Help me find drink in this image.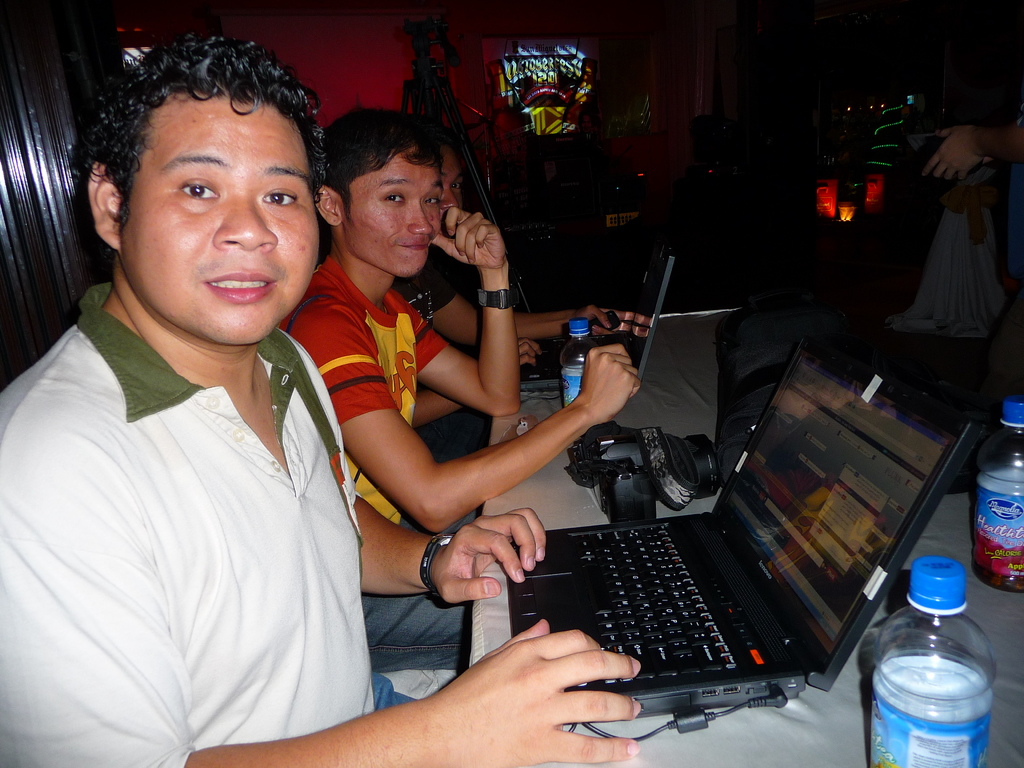
Found it: <box>879,619,996,759</box>.
